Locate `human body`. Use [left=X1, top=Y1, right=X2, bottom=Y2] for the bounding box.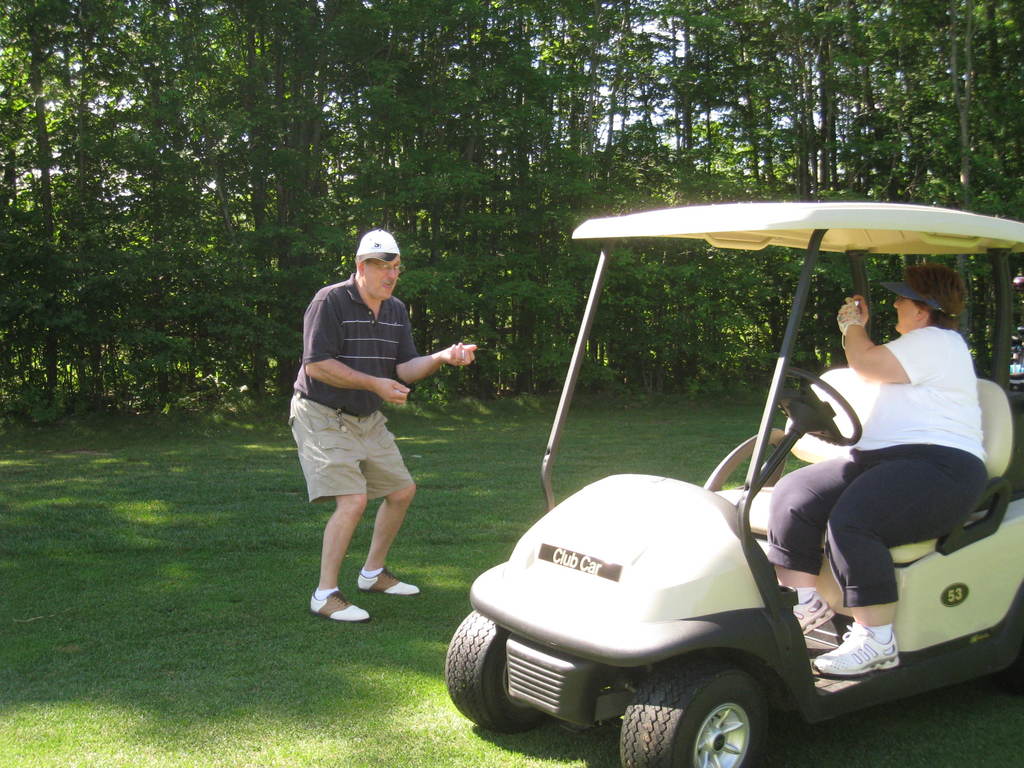
[left=295, top=234, right=465, bottom=675].
